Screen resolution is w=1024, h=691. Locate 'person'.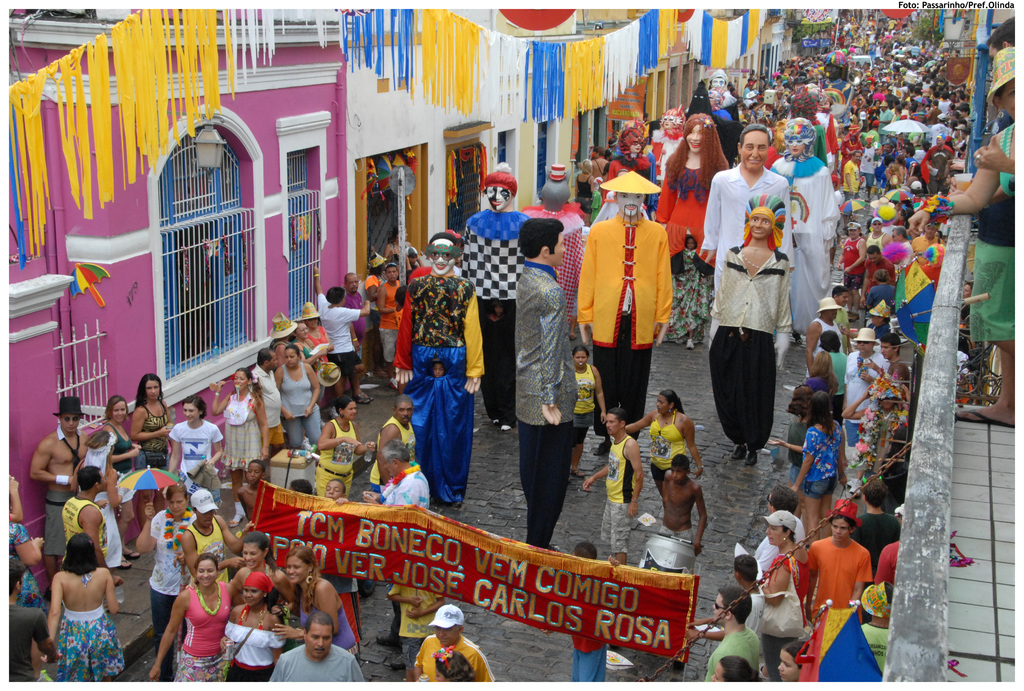
Rect(2, 560, 59, 683).
